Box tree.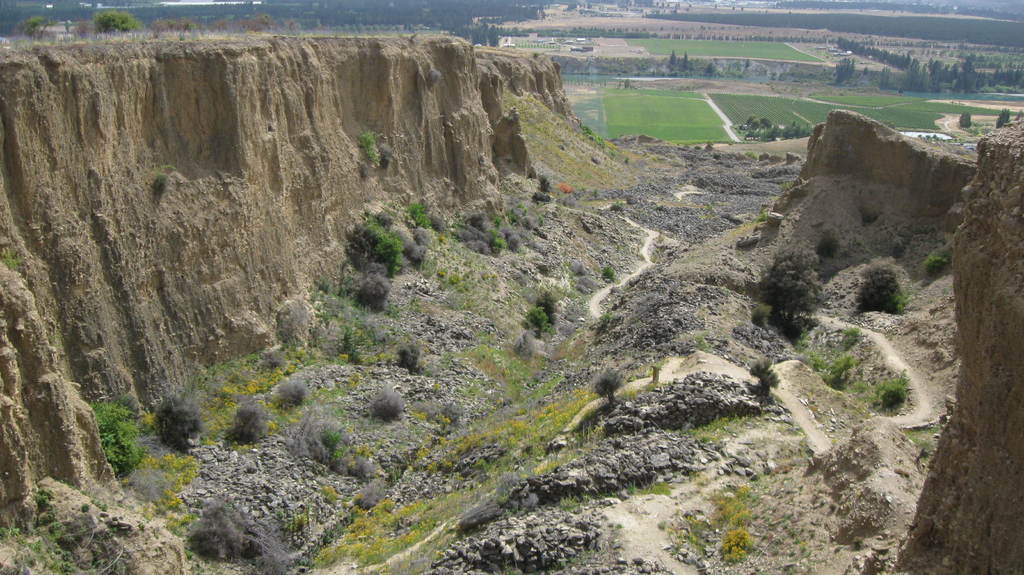
<bbox>758, 243, 829, 325</bbox>.
